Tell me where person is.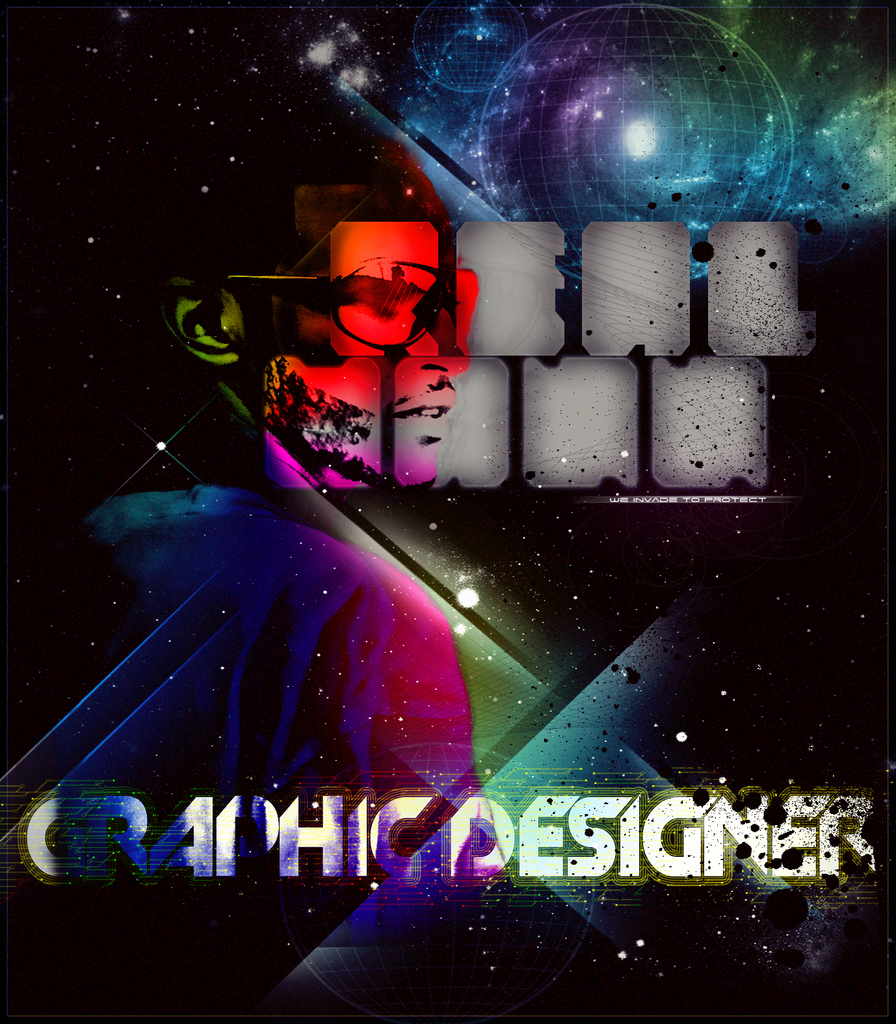
person is at <bbox>0, 129, 514, 1023</bbox>.
